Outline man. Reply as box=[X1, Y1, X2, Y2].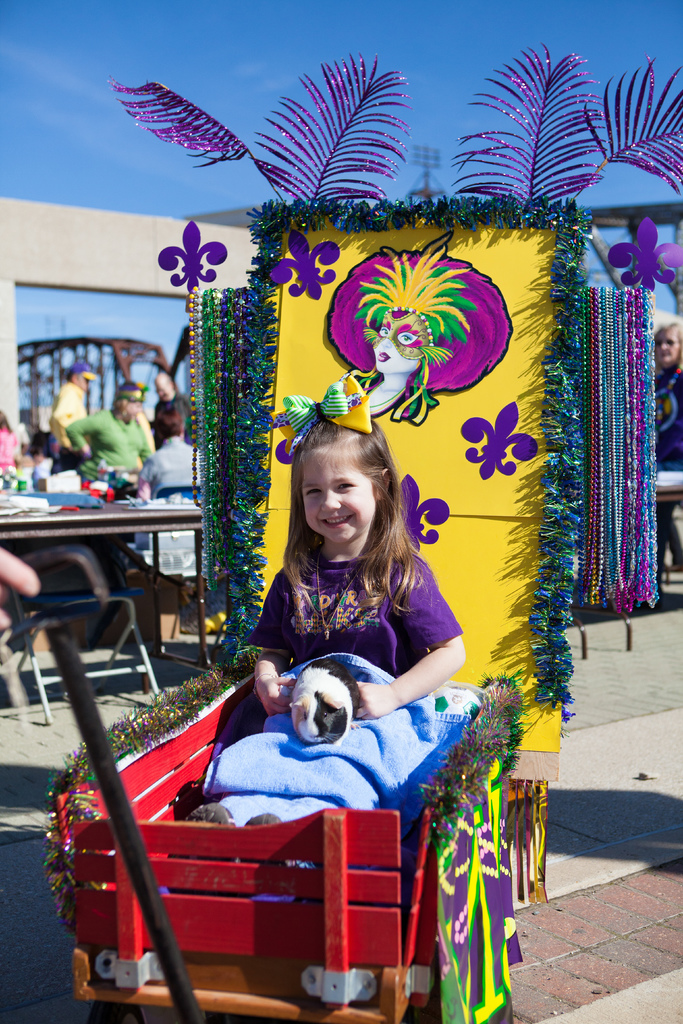
box=[51, 361, 97, 477].
